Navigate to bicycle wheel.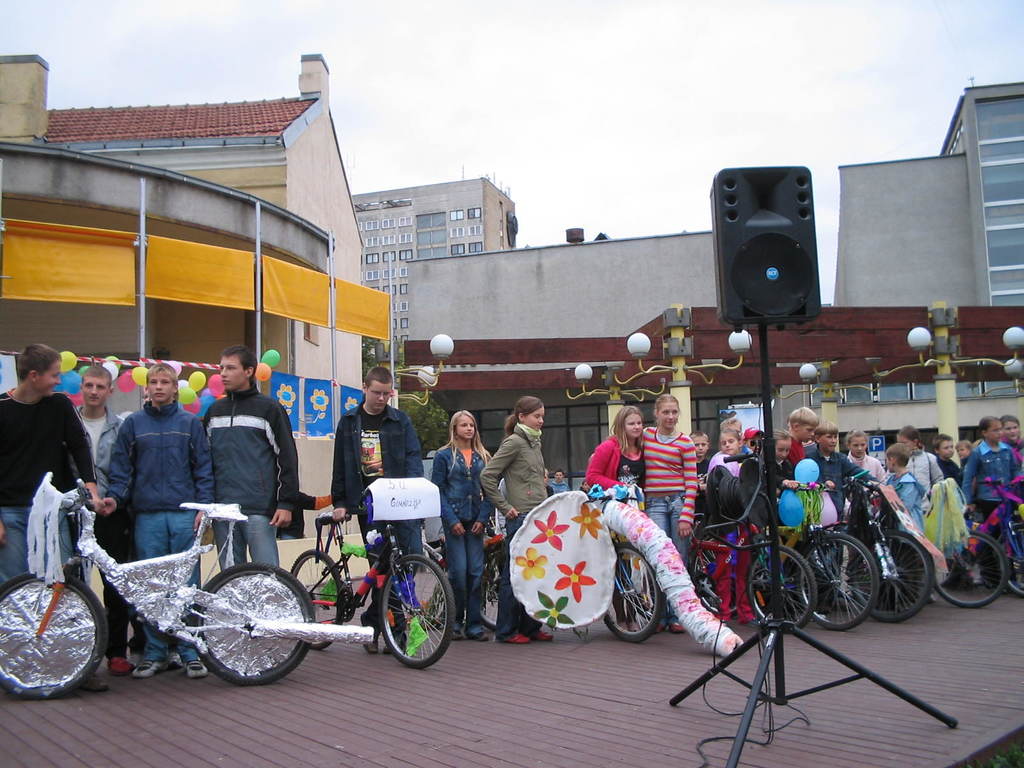
Navigation target: 996 528 1023 600.
